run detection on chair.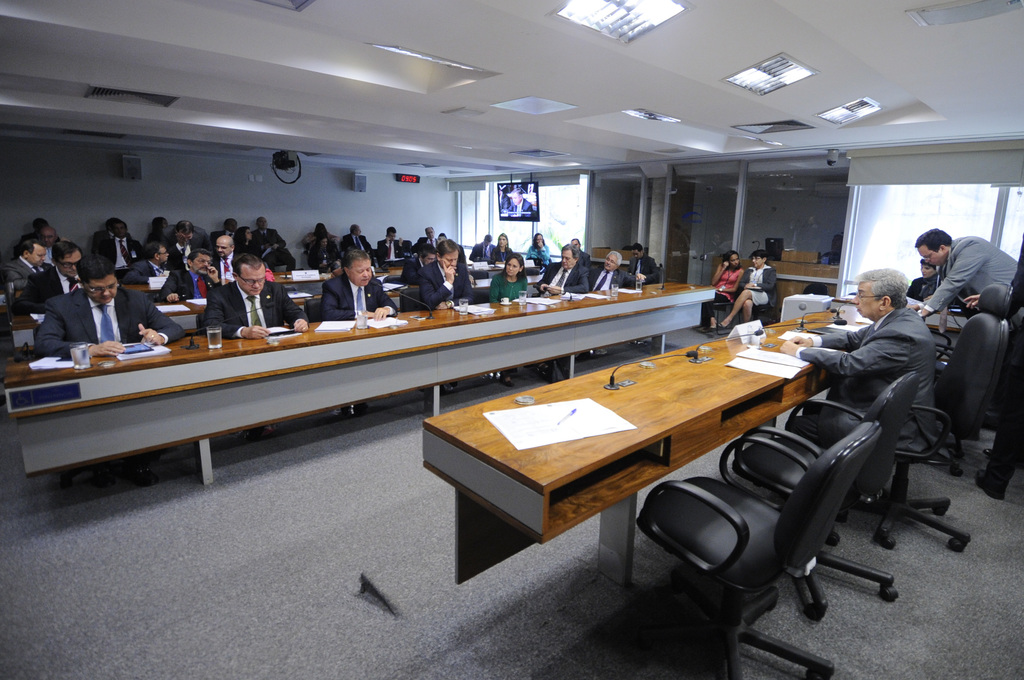
Result: [714, 286, 740, 334].
